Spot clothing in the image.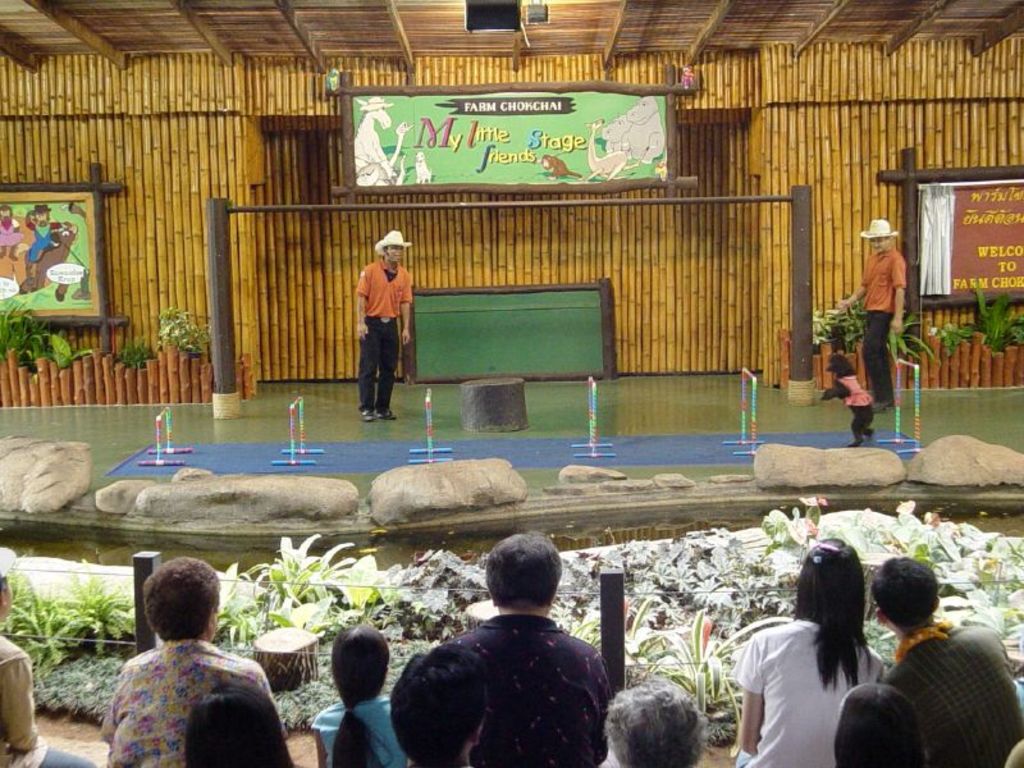
clothing found at detection(882, 625, 1018, 765).
